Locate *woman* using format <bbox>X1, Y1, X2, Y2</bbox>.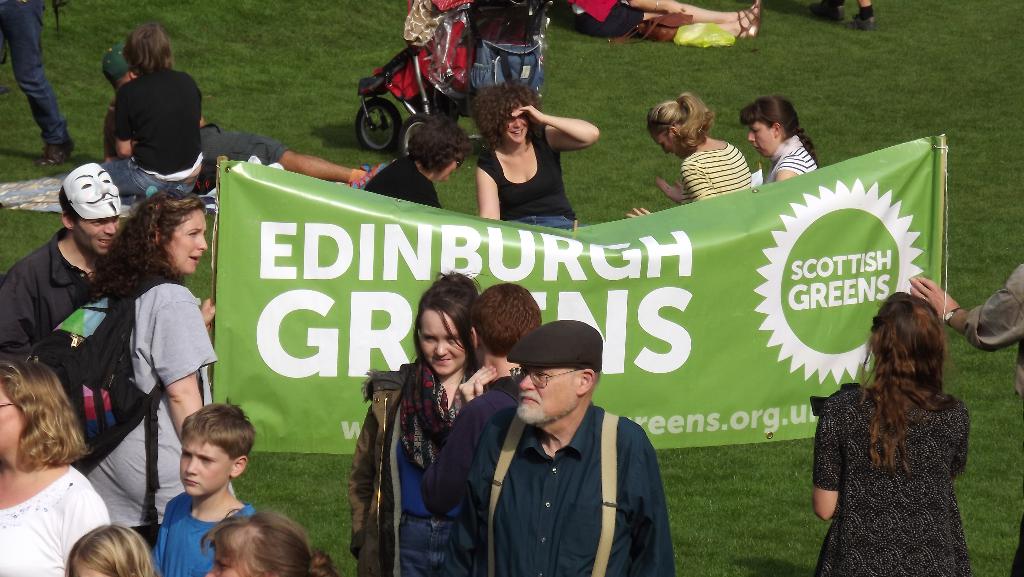
<bbox>0, 335, 111, 576</bbox>.
